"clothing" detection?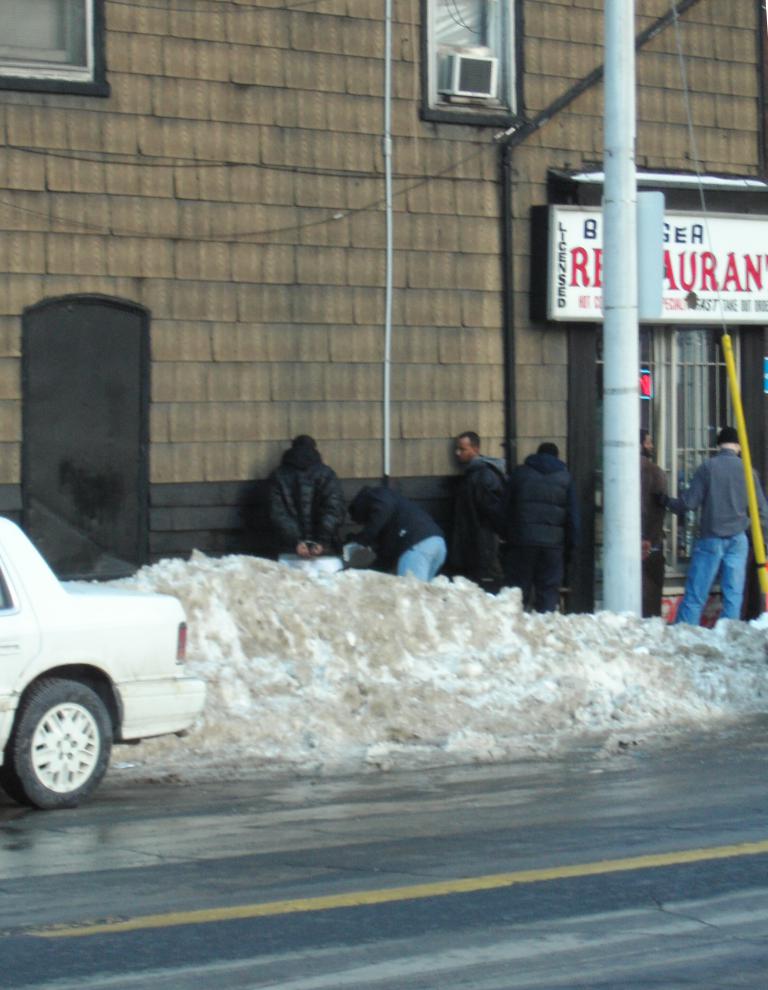
left=263, top=429, right=339, bottom=574
